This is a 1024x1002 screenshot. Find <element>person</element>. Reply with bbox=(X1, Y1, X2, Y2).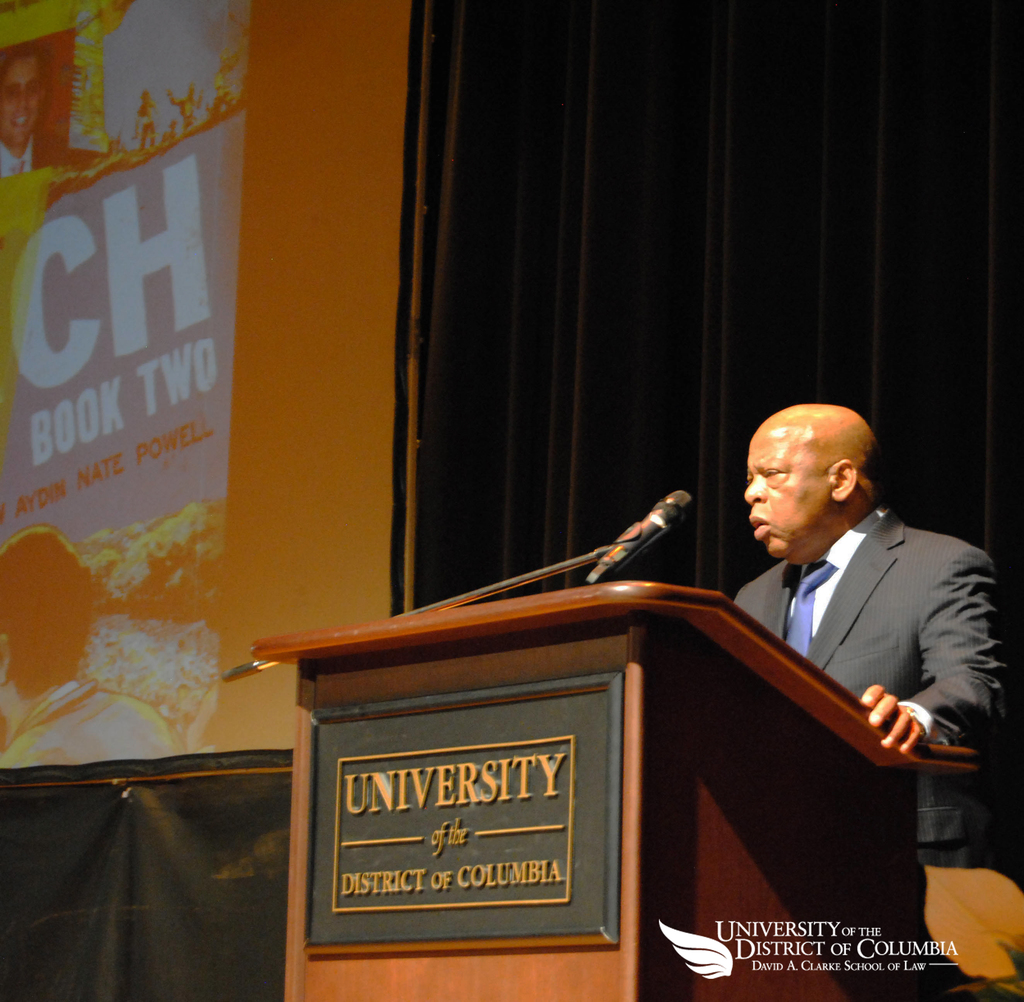
bbox=(717, 369, 996, 889).
